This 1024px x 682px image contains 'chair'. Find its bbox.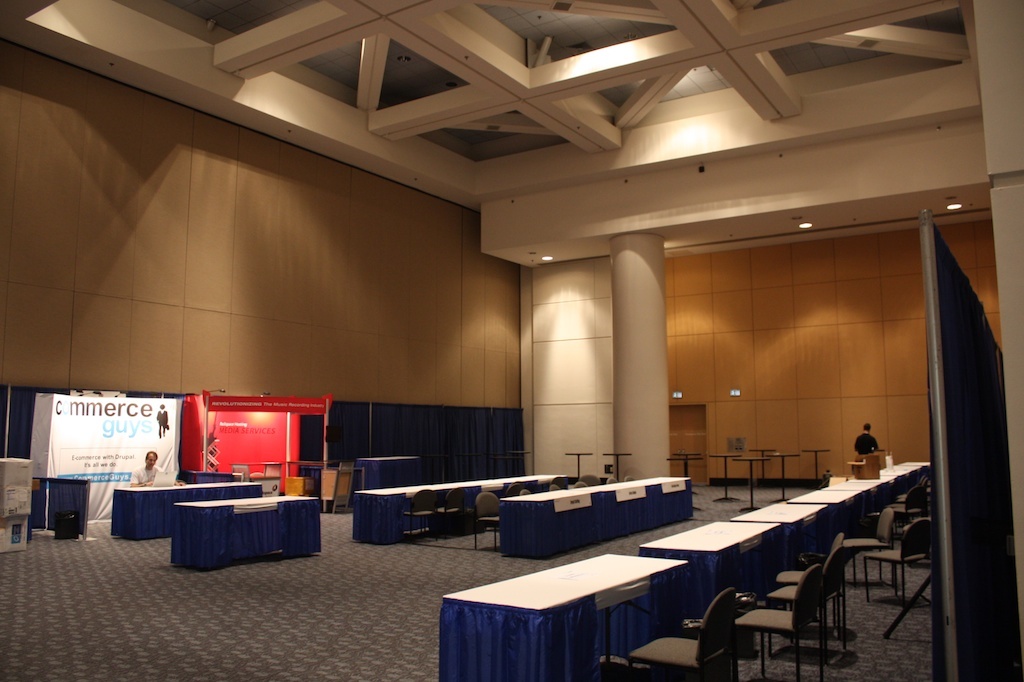
bbox(434, 485, 470, 537).
